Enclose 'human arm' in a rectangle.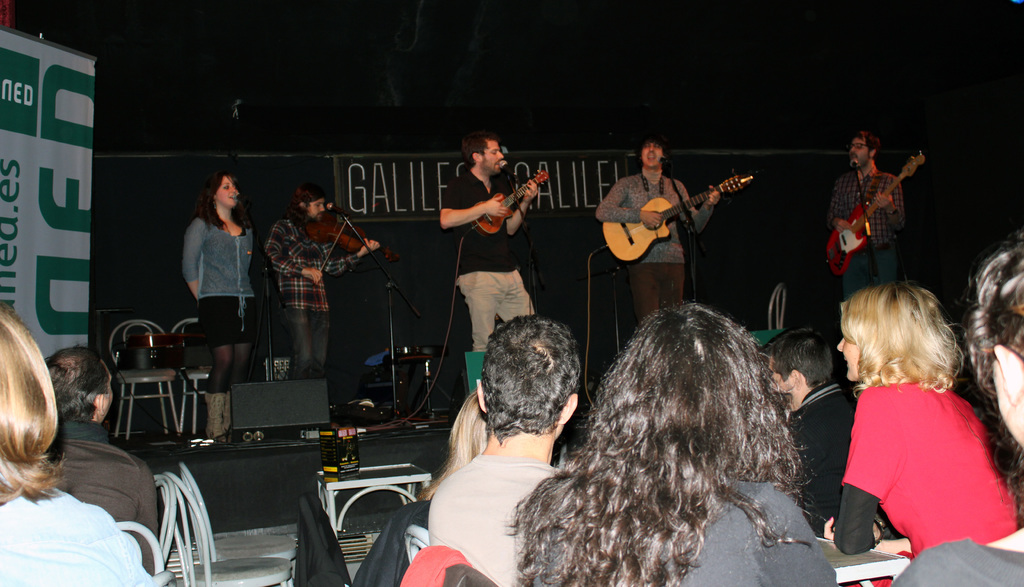
433,175,520,244.
